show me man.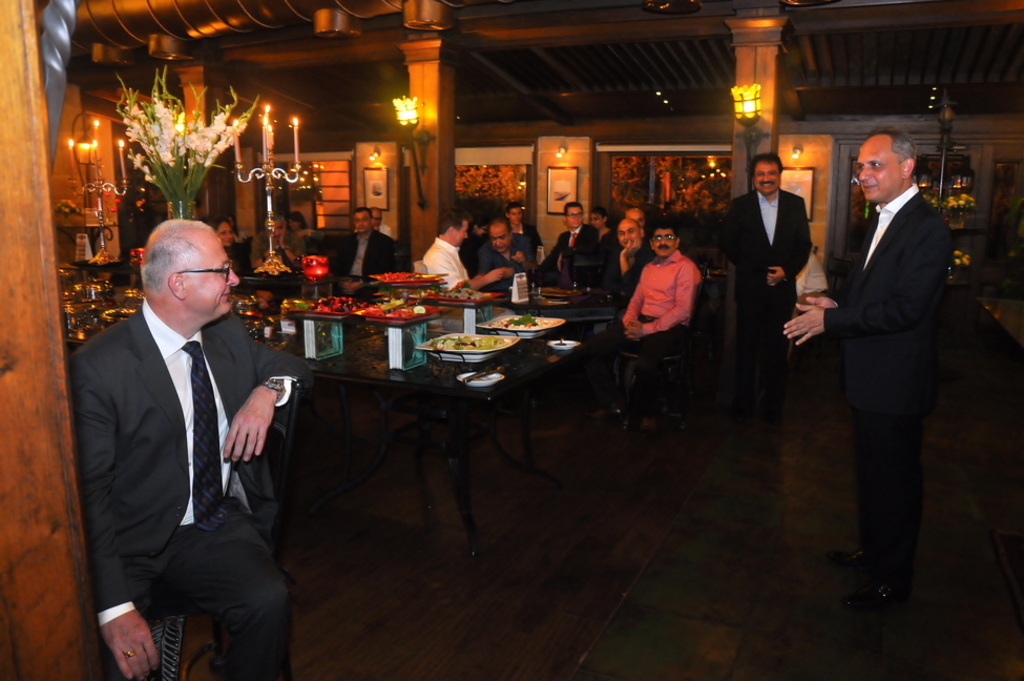
man is here: 620:211:652:233.
